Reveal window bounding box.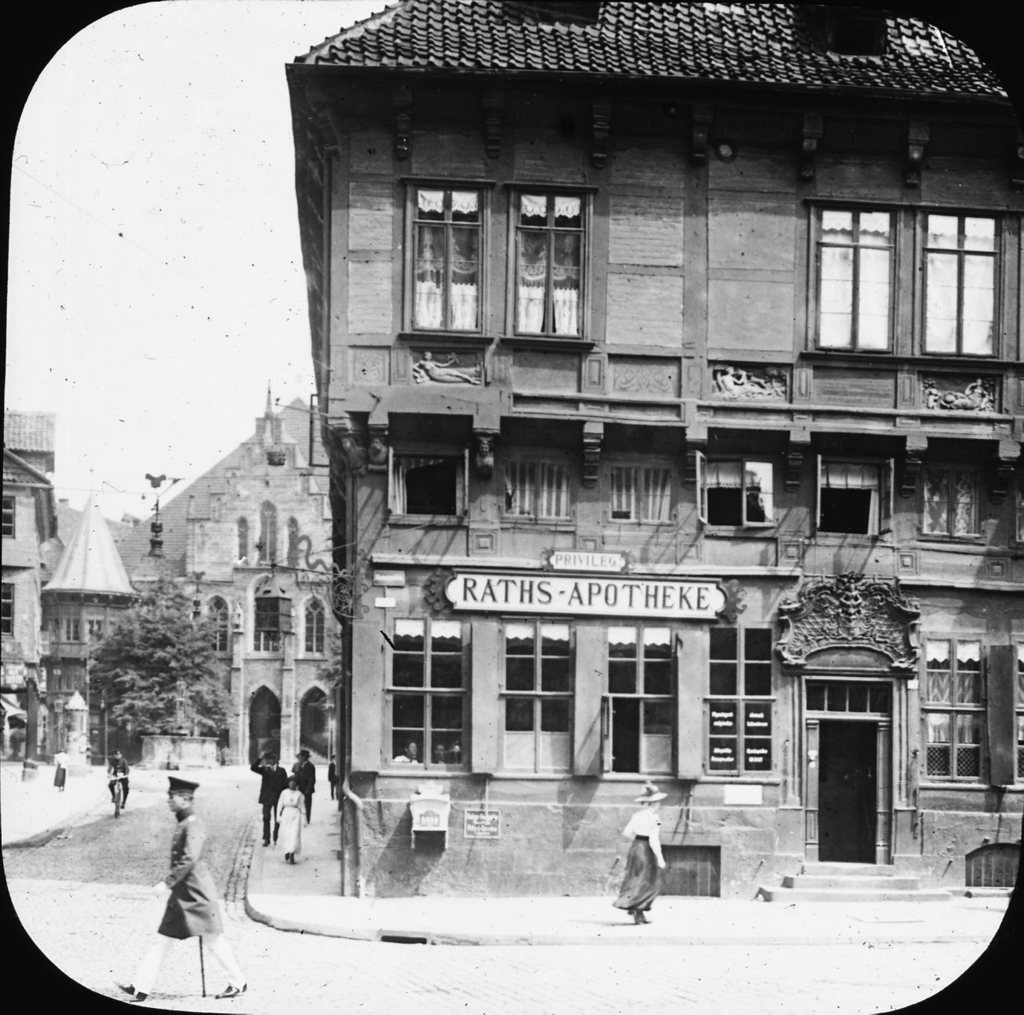
Revealed: locate(607, 458, 681, 535).
